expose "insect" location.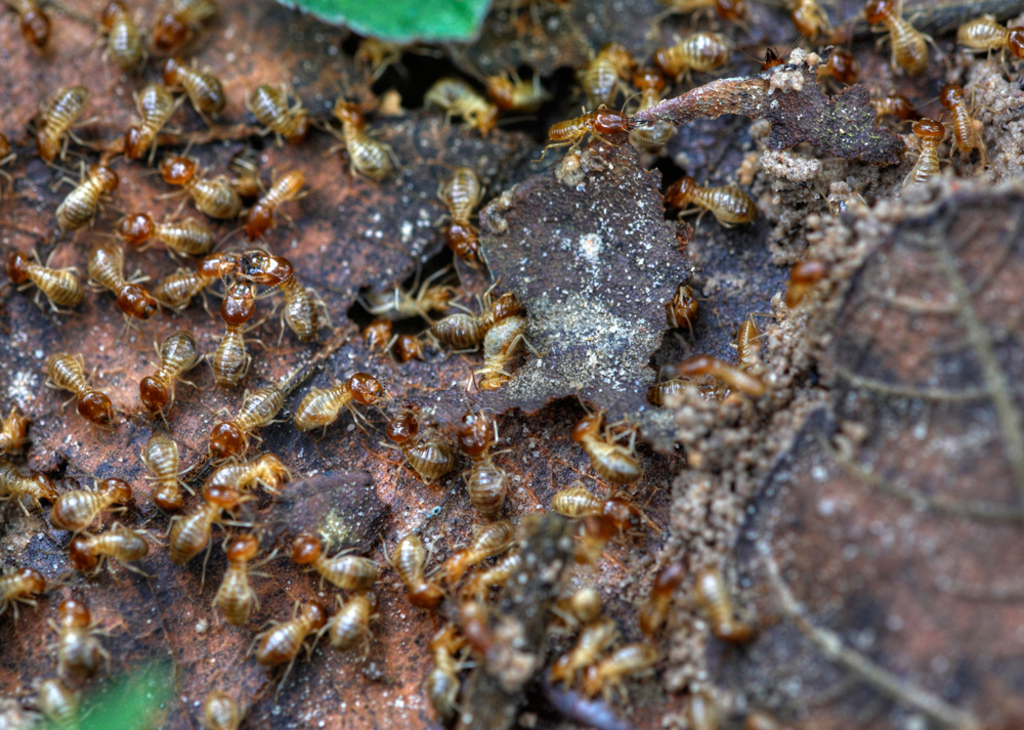
Exposed at 670:175:759:228.
